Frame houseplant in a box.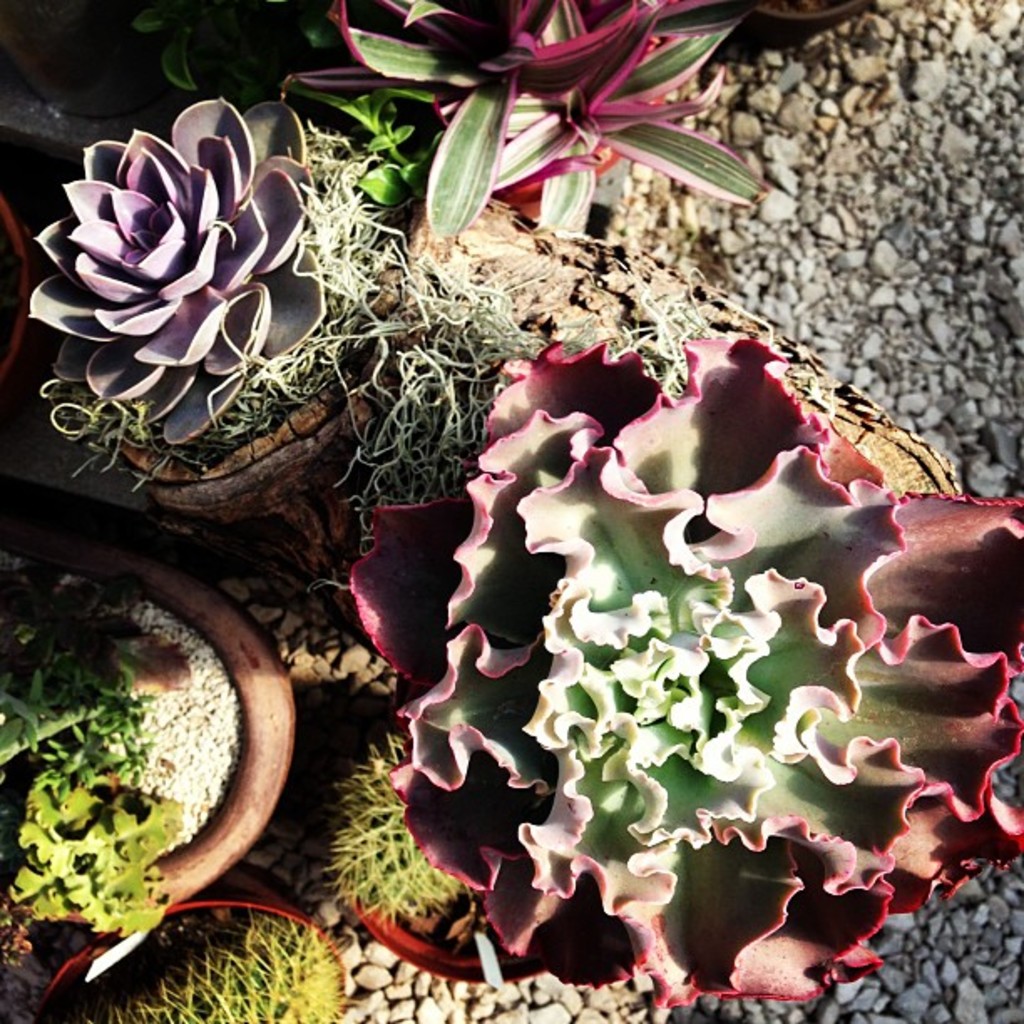
0,517,301,967.
